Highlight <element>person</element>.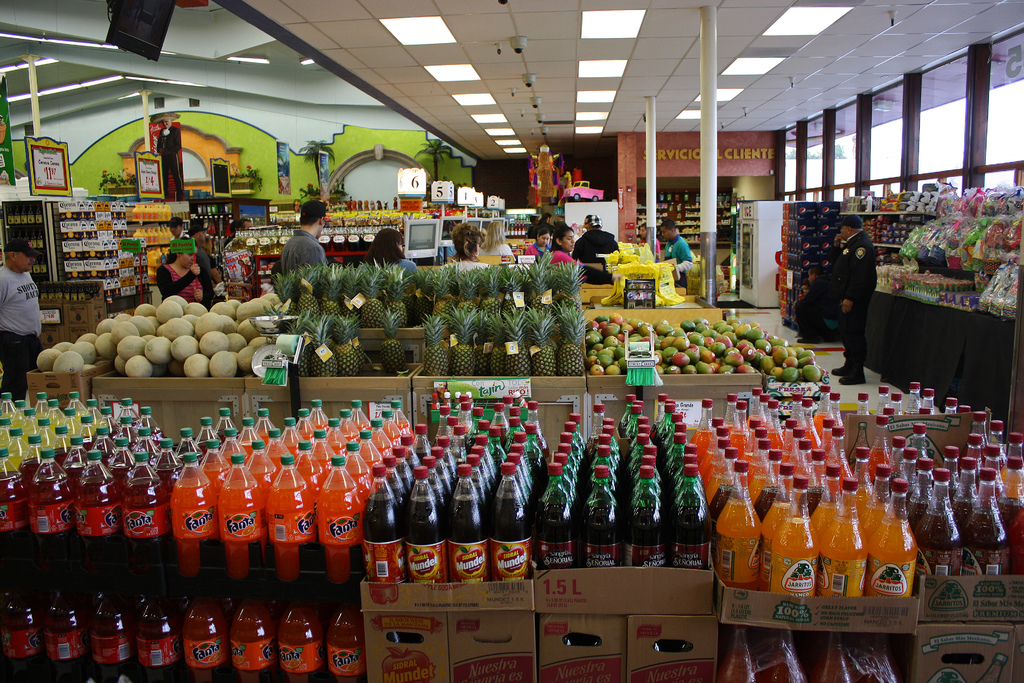
Highlighted region: Rect(225, 217, 252, 245).
